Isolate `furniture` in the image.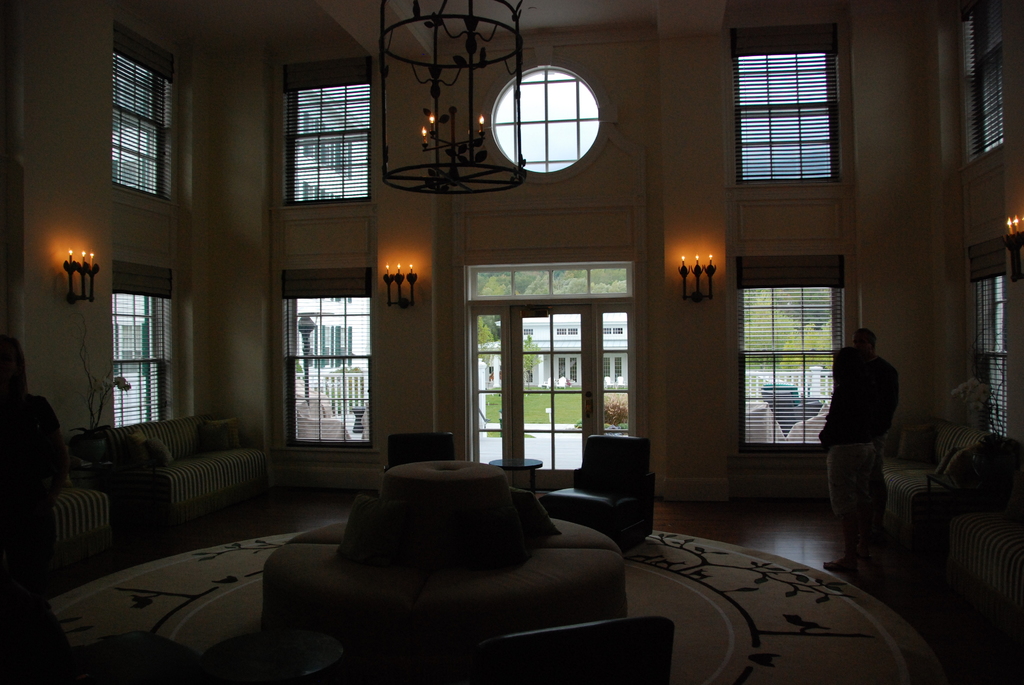
Isolated region: locate(262, 454, 624, 684).
